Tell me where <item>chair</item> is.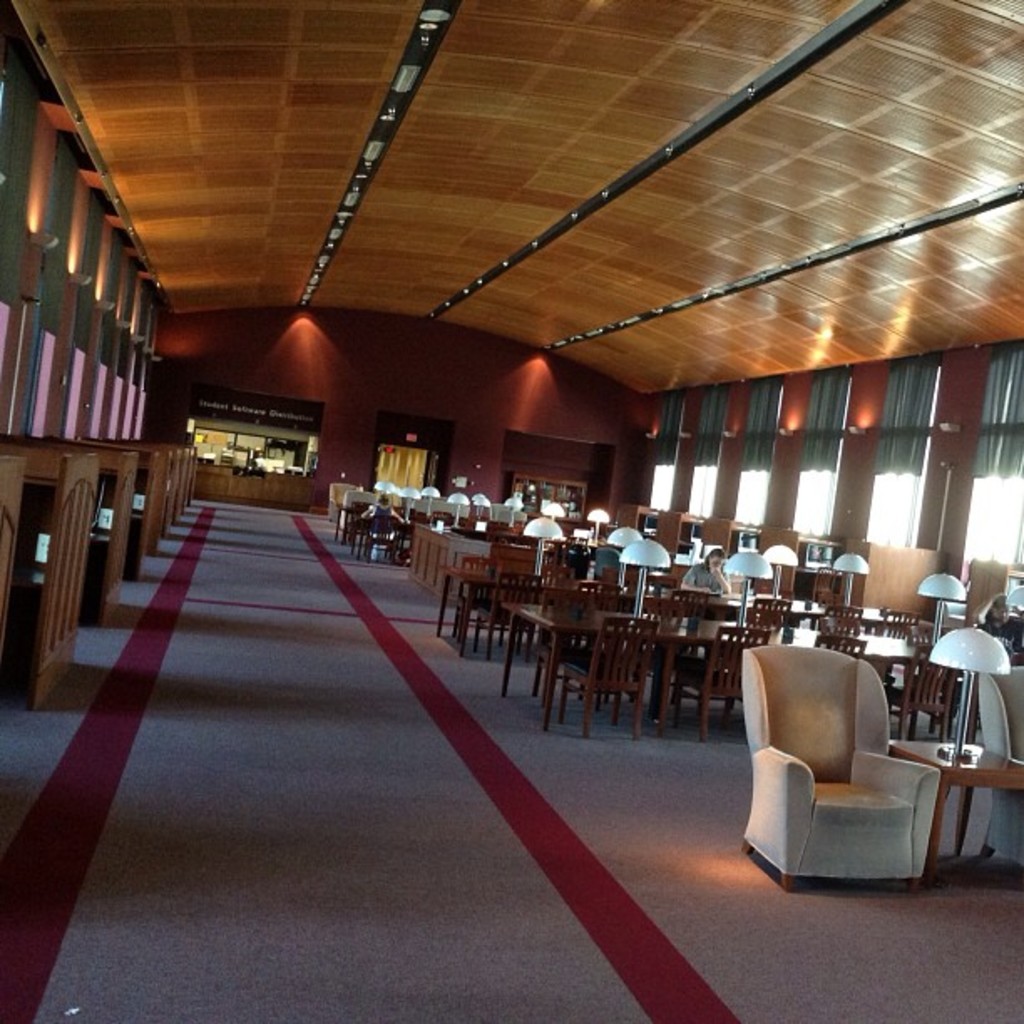
<item>chair</item> is at [x1=365, y1=525, x2=398, y2=556].
